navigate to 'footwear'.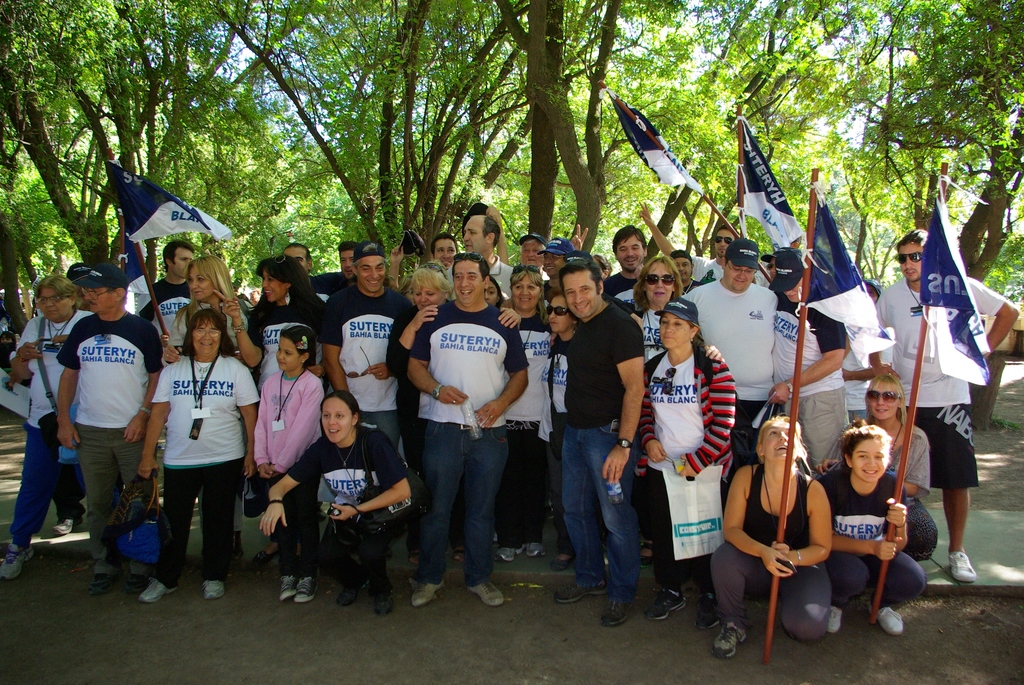
Navigation target: box(608, 602, 646, 627).
